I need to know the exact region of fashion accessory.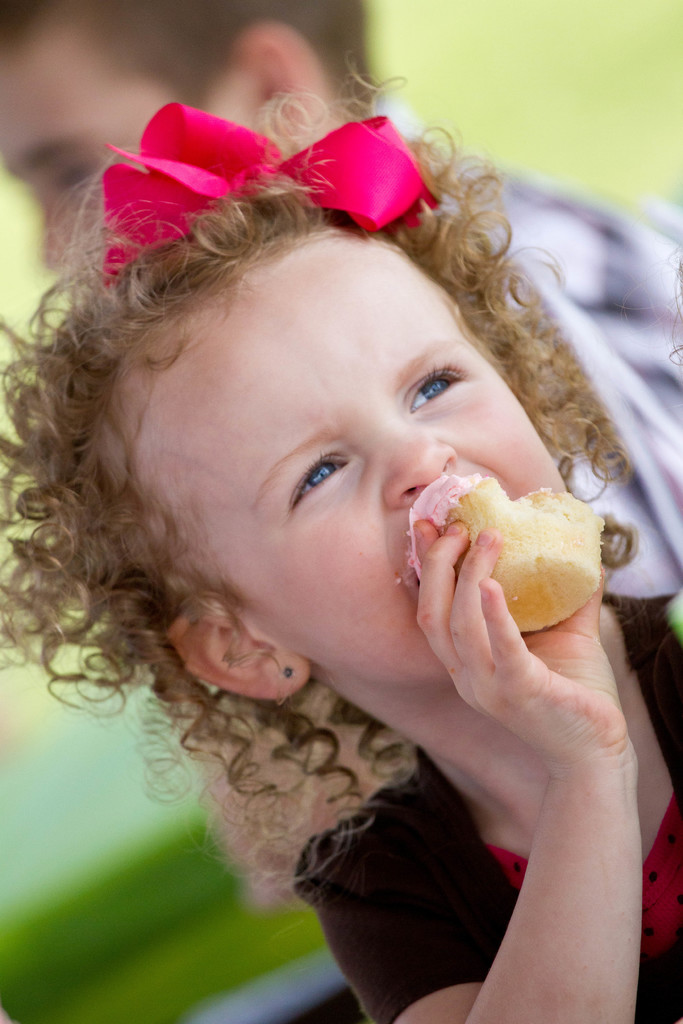
Region: pyautogui.locateOnScreen(101, 113, 439, 291).
